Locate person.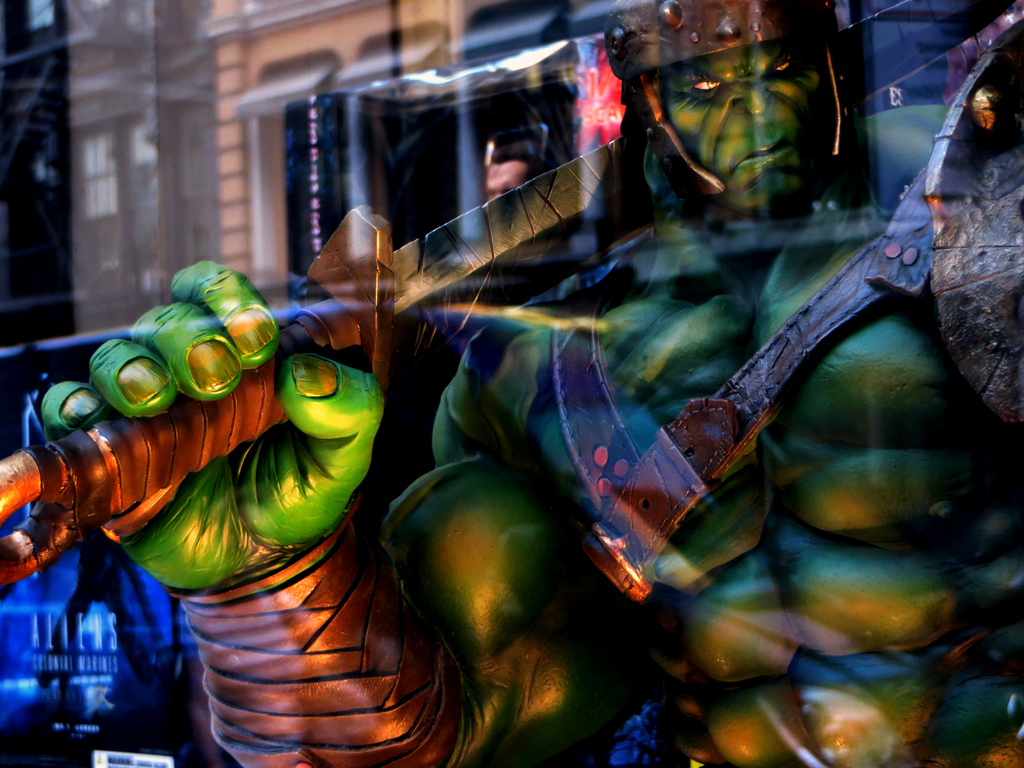
Bounding box: [left=40, top=0, right=1023, bottom=767].
